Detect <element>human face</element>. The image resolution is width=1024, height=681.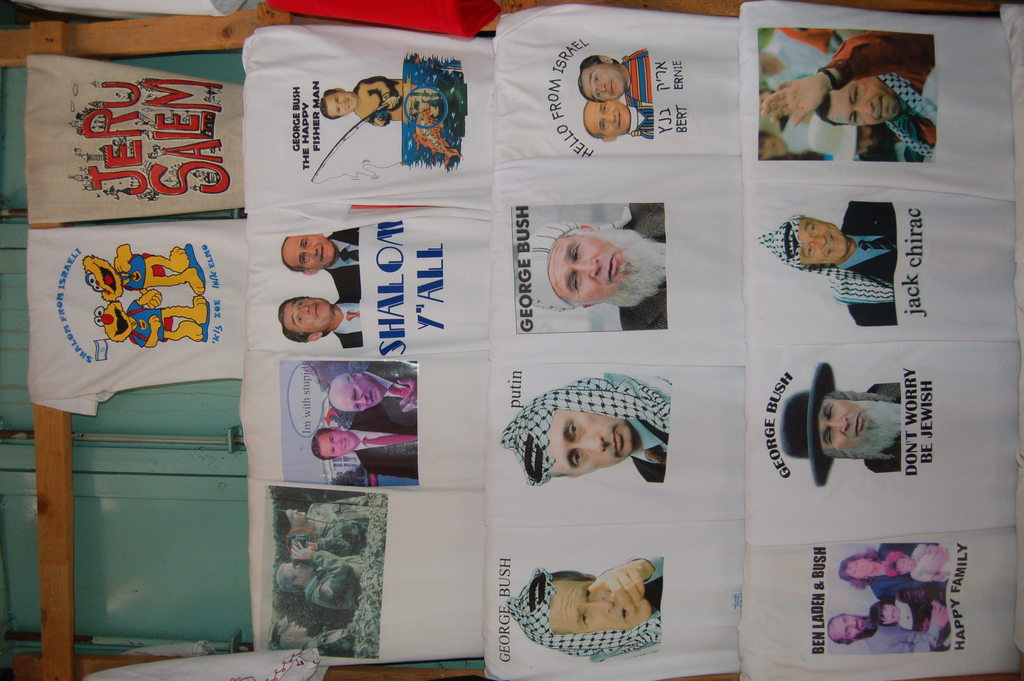
bbox(548, 233, 641, 303).
